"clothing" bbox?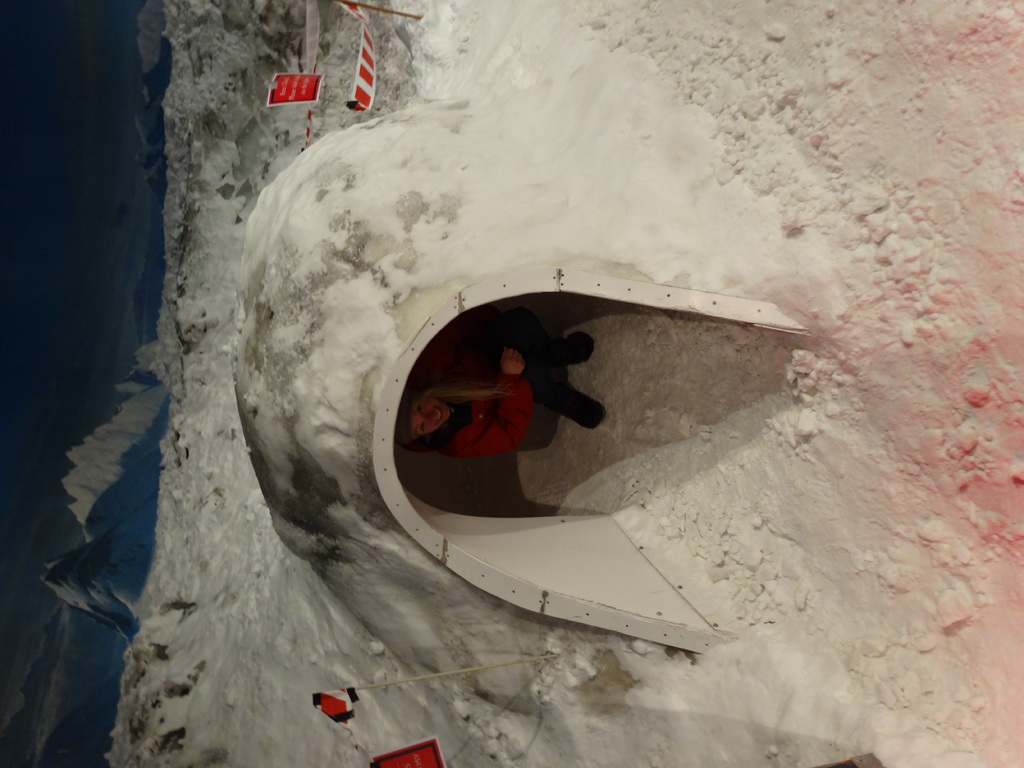
bbox(401, 307, 570, 456)
